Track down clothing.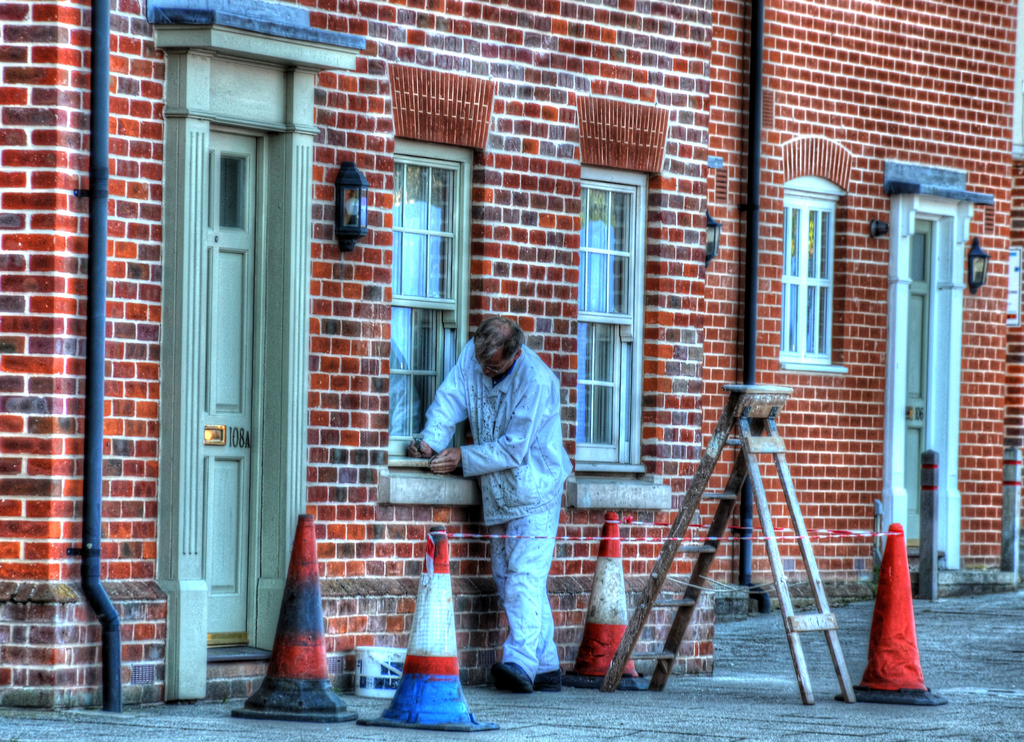
Tracked to 415, 334, 576, 680.
